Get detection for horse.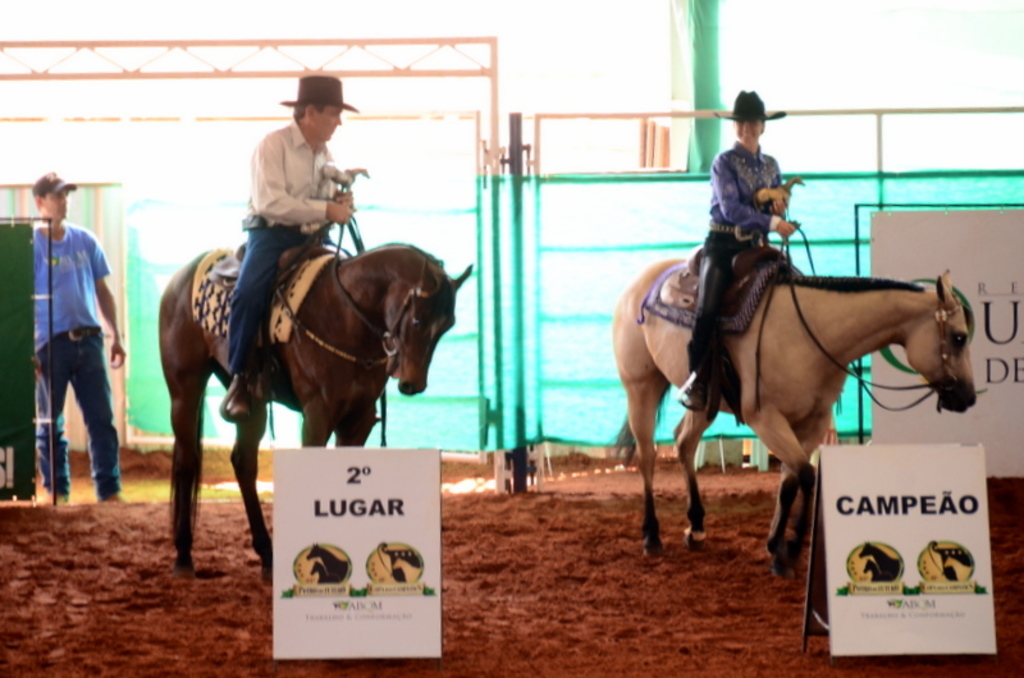
Detection: (852, 537, 902, 579).
